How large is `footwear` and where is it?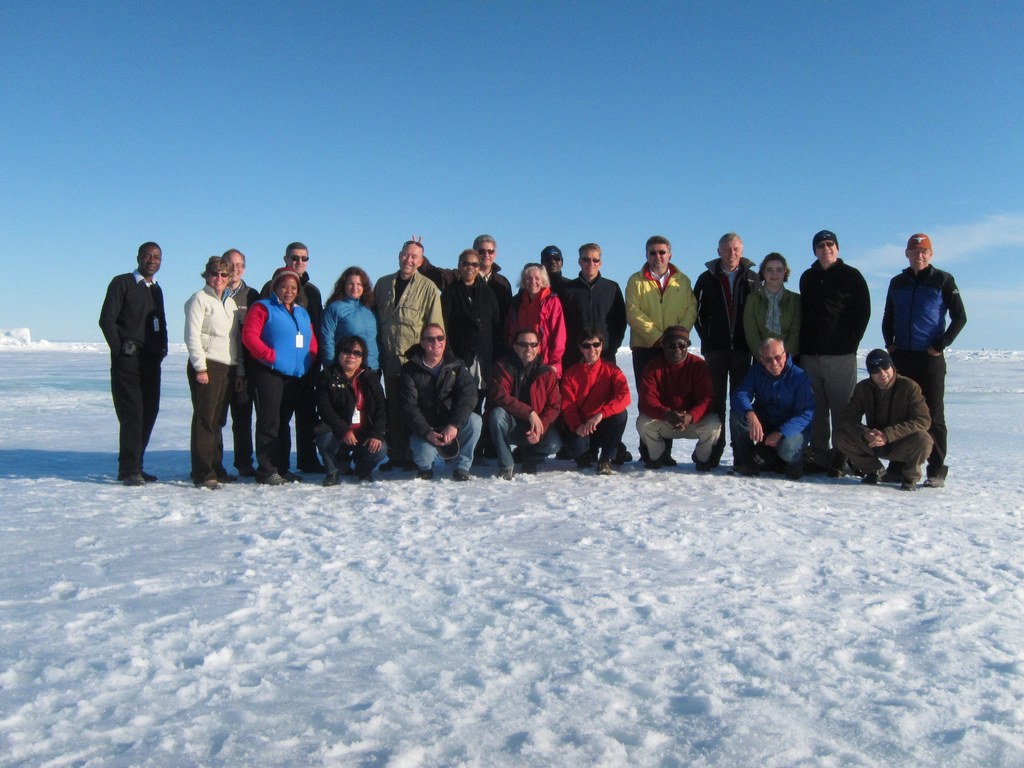
Bounding box: [x1=580, y1=456, x2=591, y2=472].
